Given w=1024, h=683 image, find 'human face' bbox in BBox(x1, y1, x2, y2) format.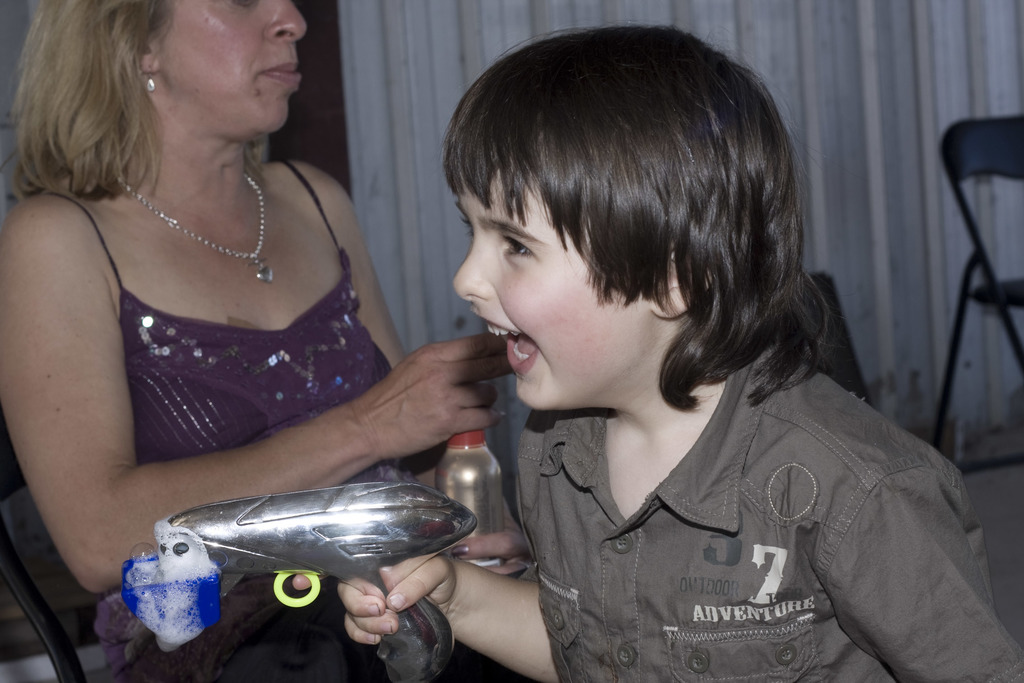
BBox(152, 0, 309, 137).
